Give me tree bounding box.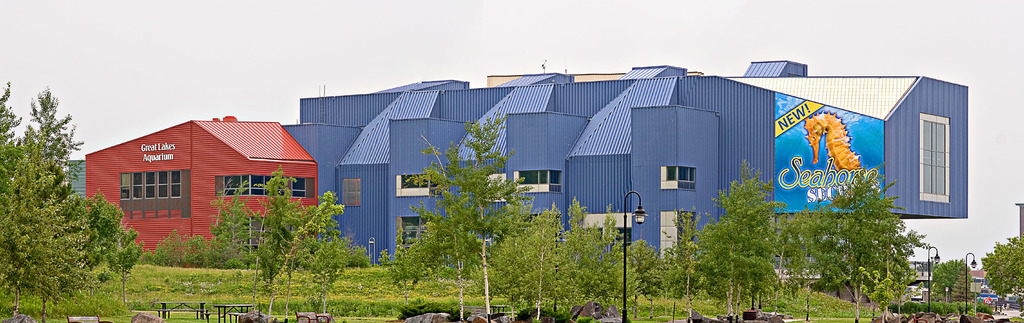
box=[309, 229, 358, 322].
